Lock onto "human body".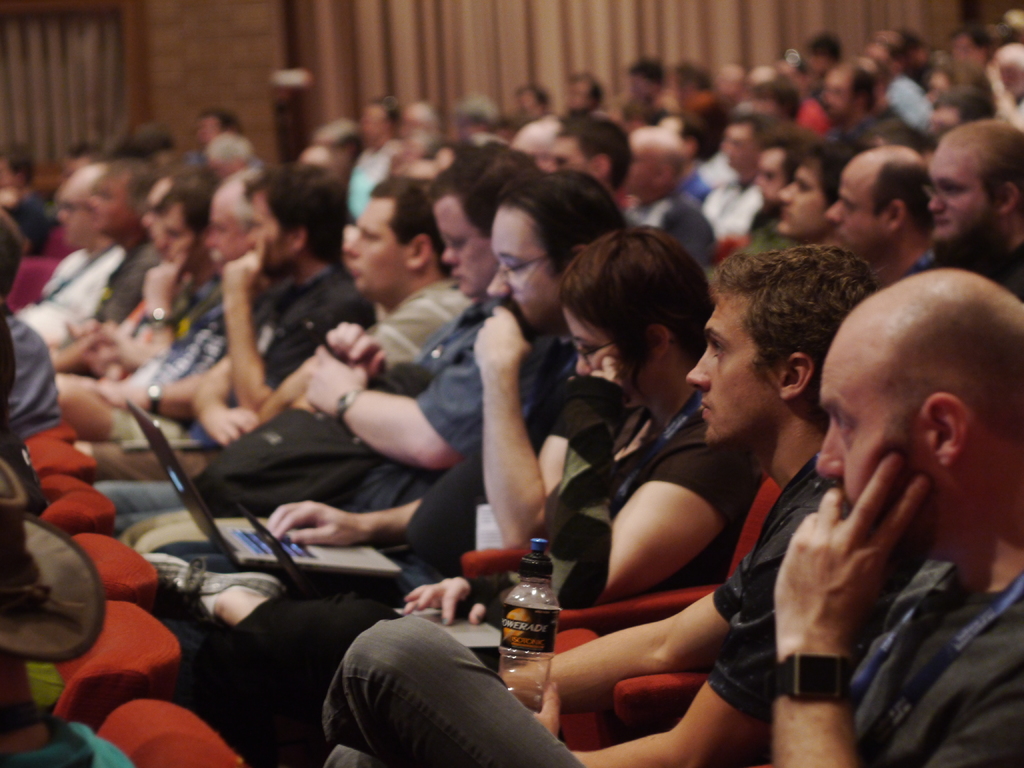
Locked: <region>296, 229, 708, 641</region>.
